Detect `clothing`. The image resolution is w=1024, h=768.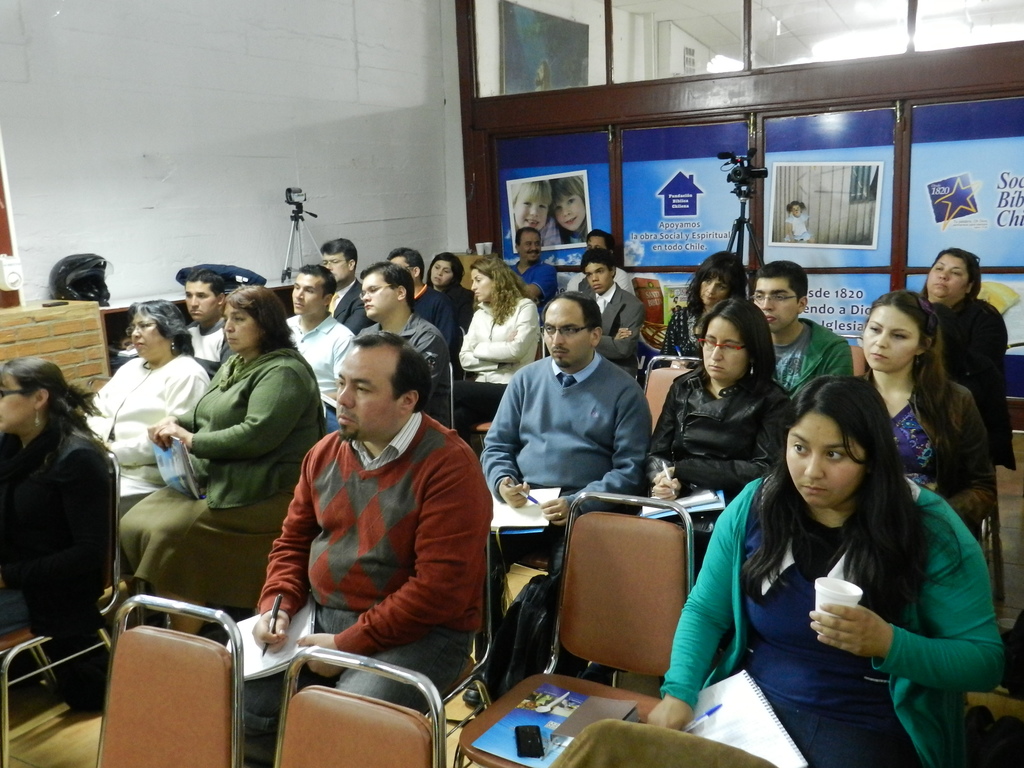
BBox(115, 344, 325, 603).
